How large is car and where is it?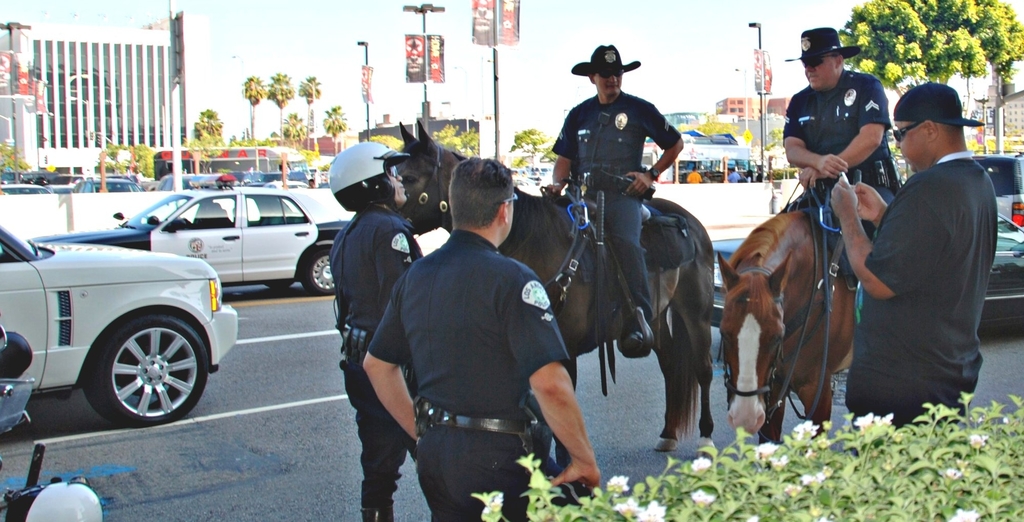
Bounding box: locate(0, 227, 242, 420).
